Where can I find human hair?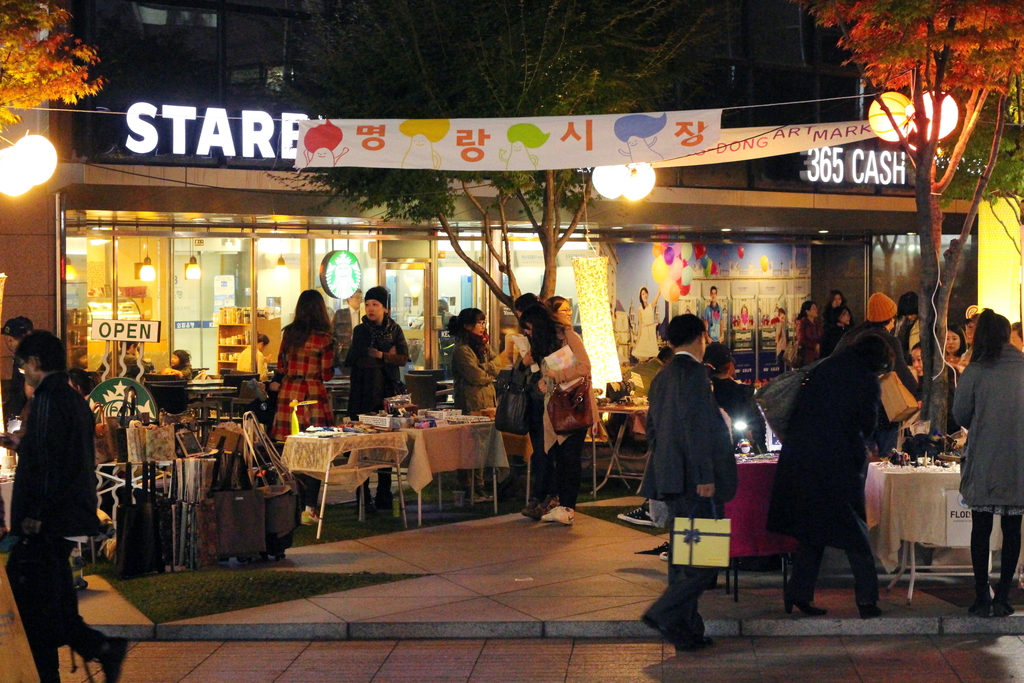
You can find it at bbox(911, 342, 923, 355).
